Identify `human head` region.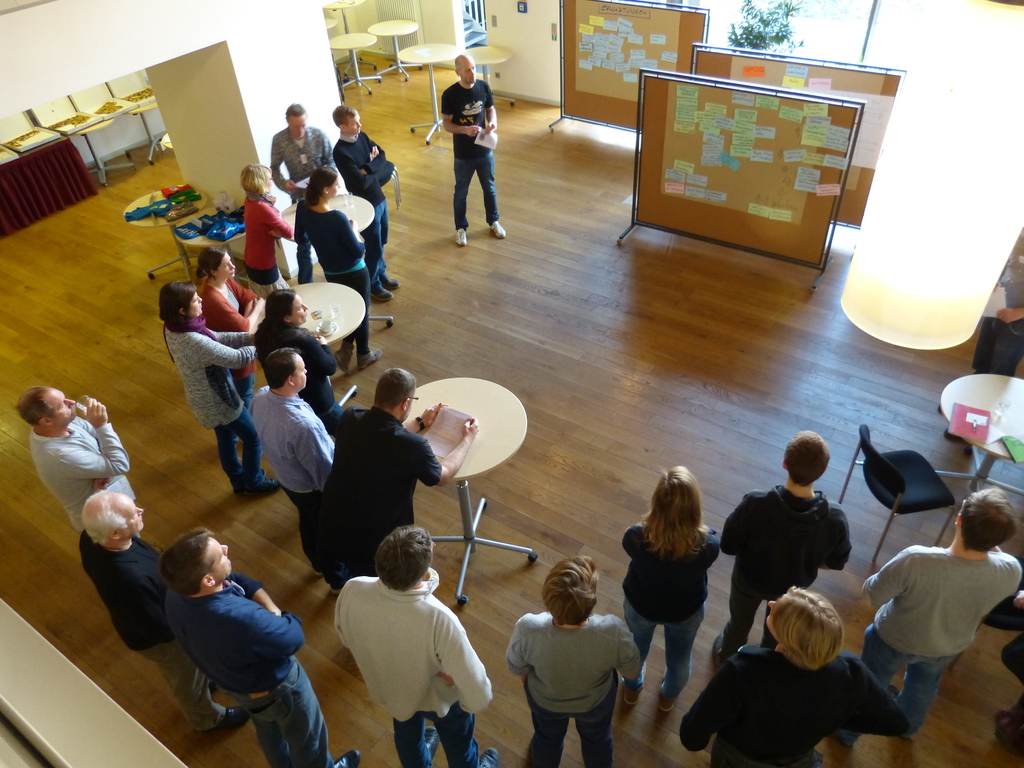
Region: box(16, 386, 77, 428).
